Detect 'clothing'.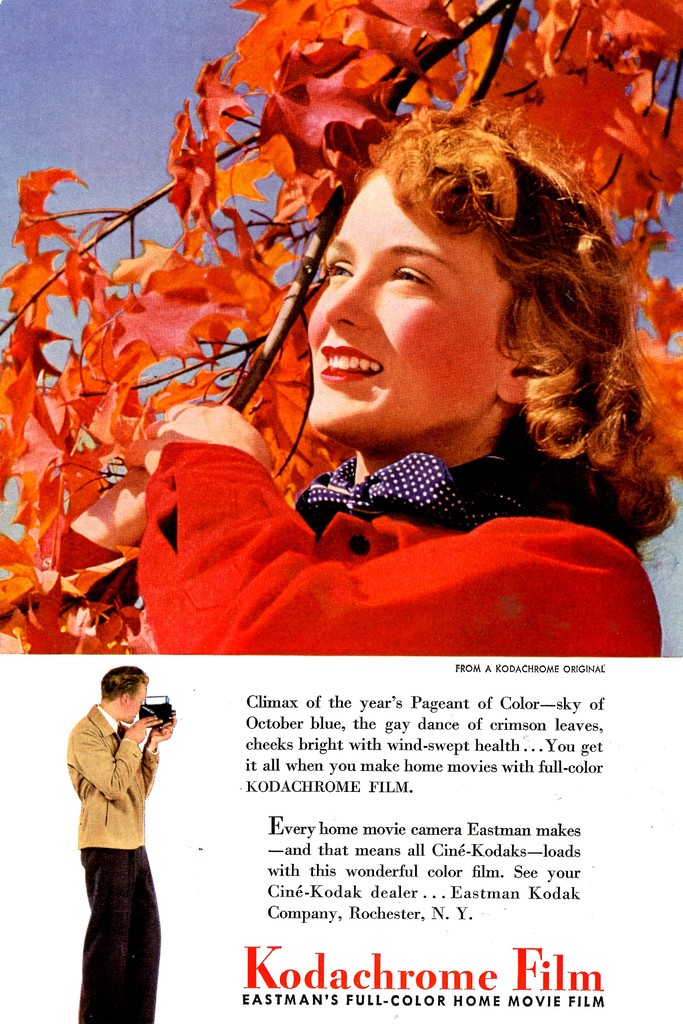
Detected at region(137, 439, 666, 654).
